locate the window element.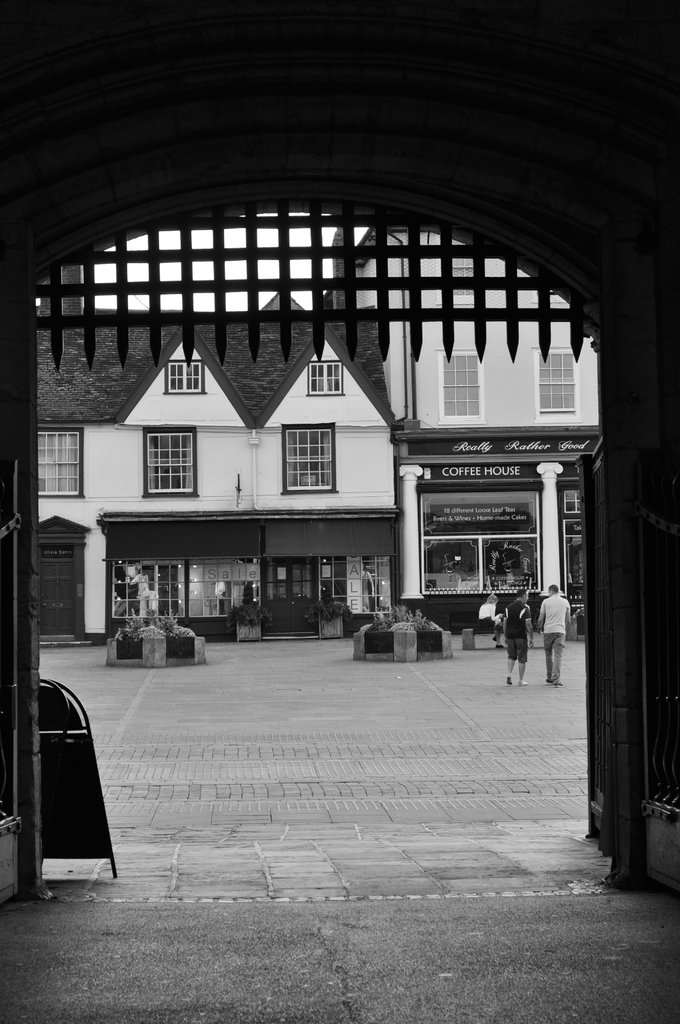
Element bbox: select_region(284, 419, 348, 498).
